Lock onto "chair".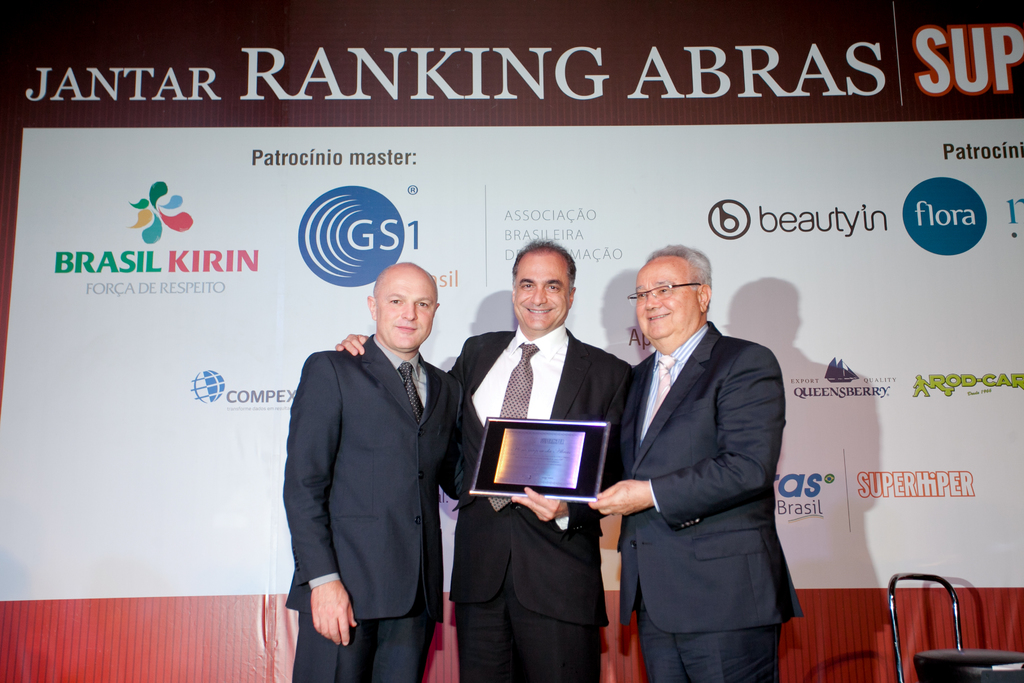
Locked: {"x1": 884, "y1": 572, "x2": 965, "y2": 682}.
